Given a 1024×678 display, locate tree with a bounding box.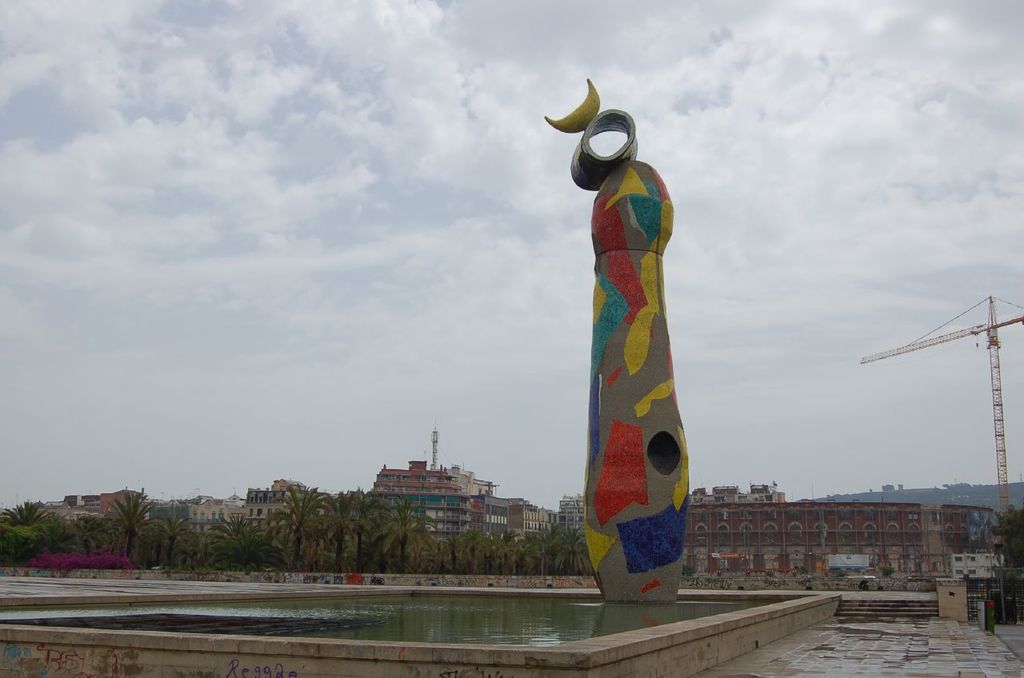
Located: crop(465, 528, 490, 568).
